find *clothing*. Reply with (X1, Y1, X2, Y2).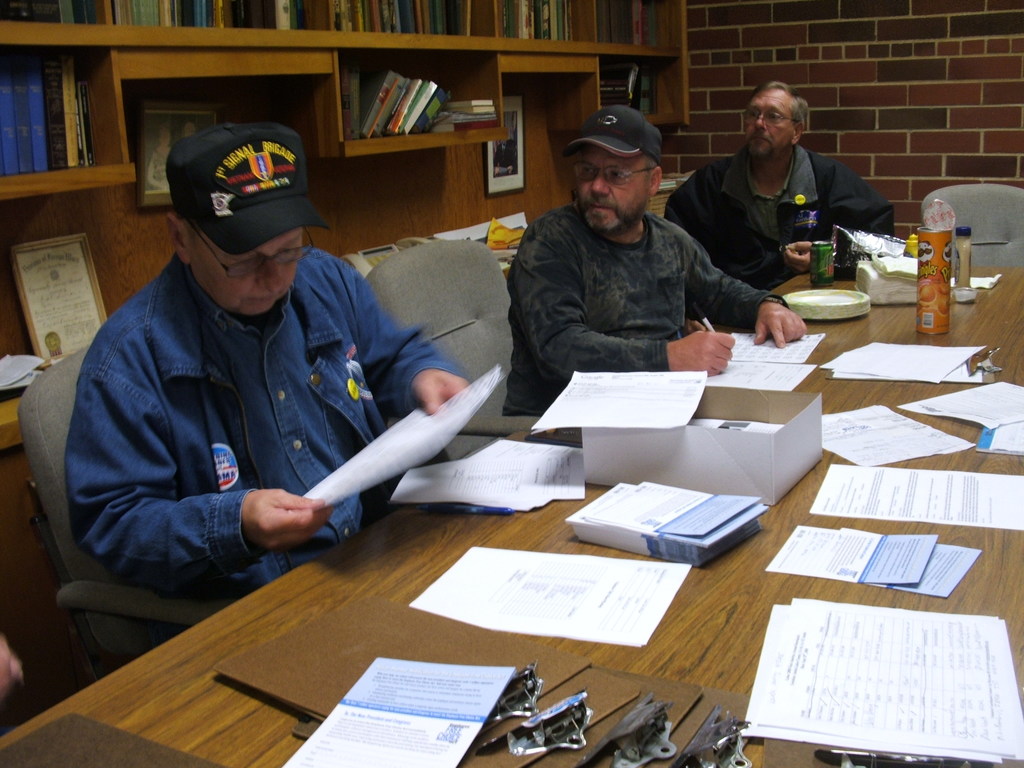
(67, 240, 470, 620).
